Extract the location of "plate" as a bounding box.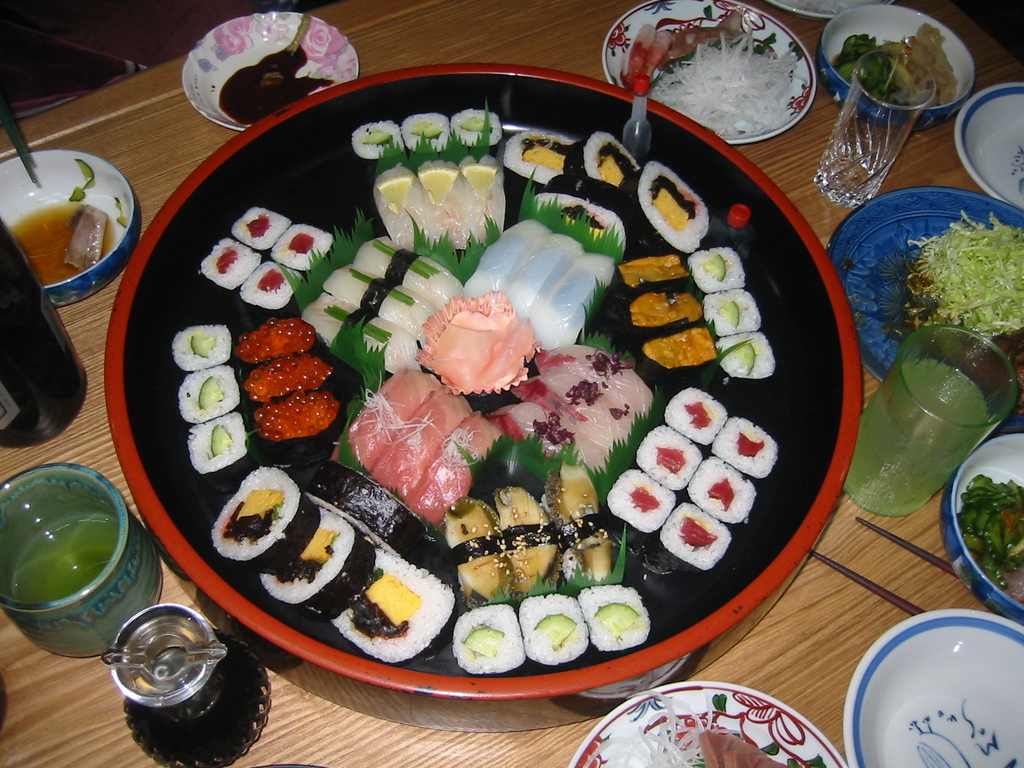
detection(600, 0, 817, 147).
